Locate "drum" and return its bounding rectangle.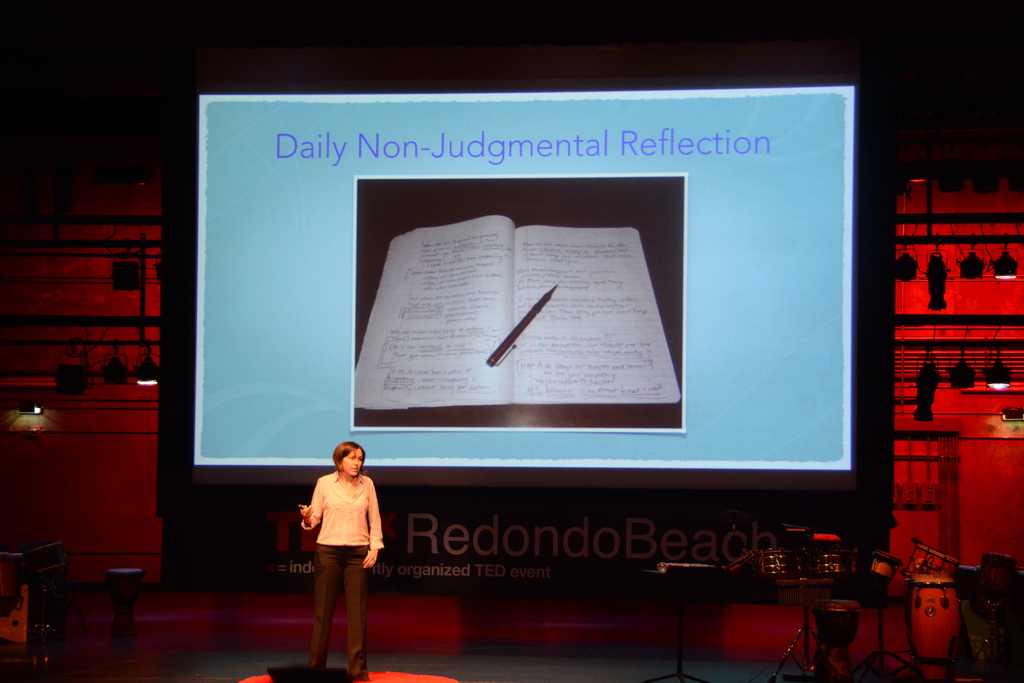
pyautogui.locateOnScreen(810, 540, 867, 582).
